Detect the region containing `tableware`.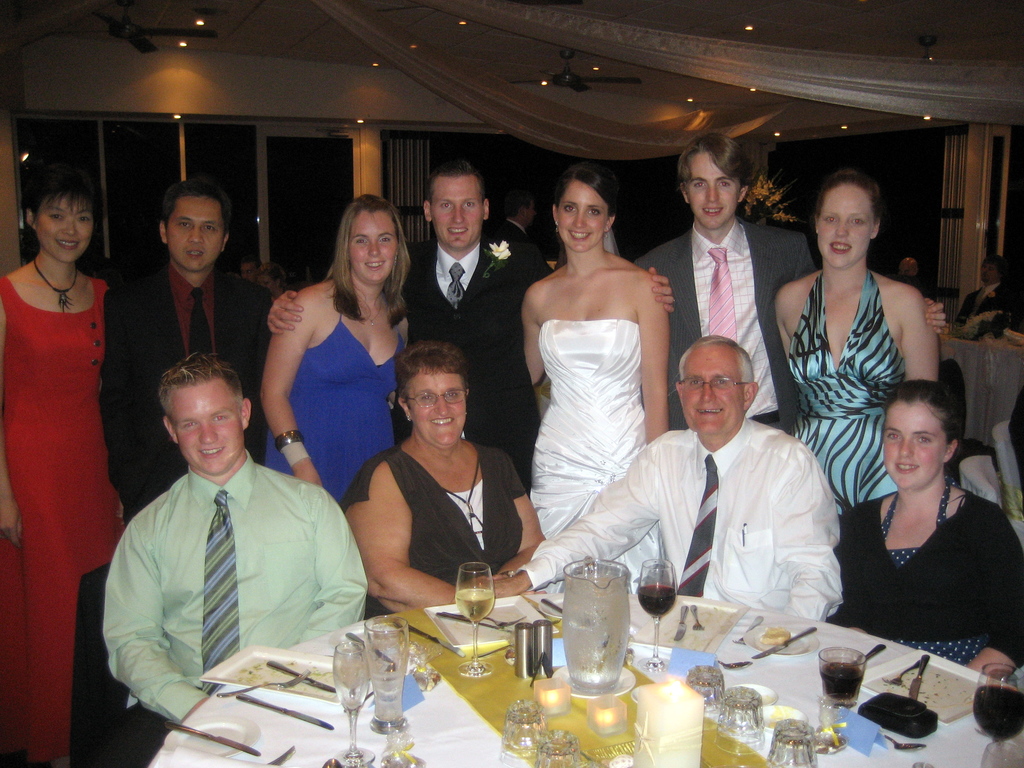
select_region(968, 665, 1023, 743).
